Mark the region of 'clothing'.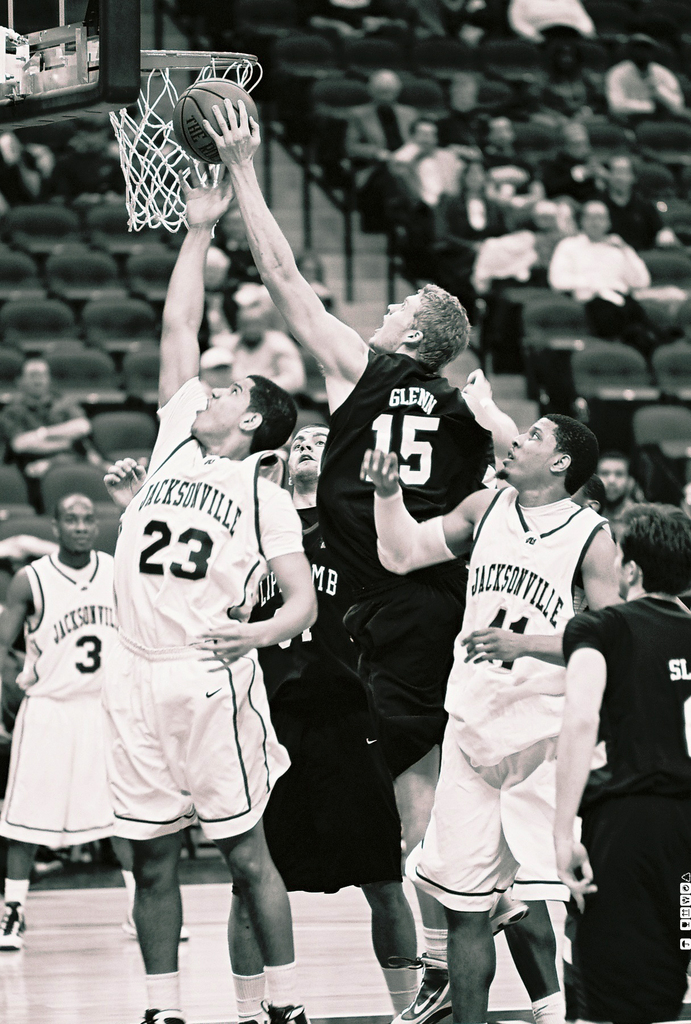
Region: crop(463, 488, 618, 722).
